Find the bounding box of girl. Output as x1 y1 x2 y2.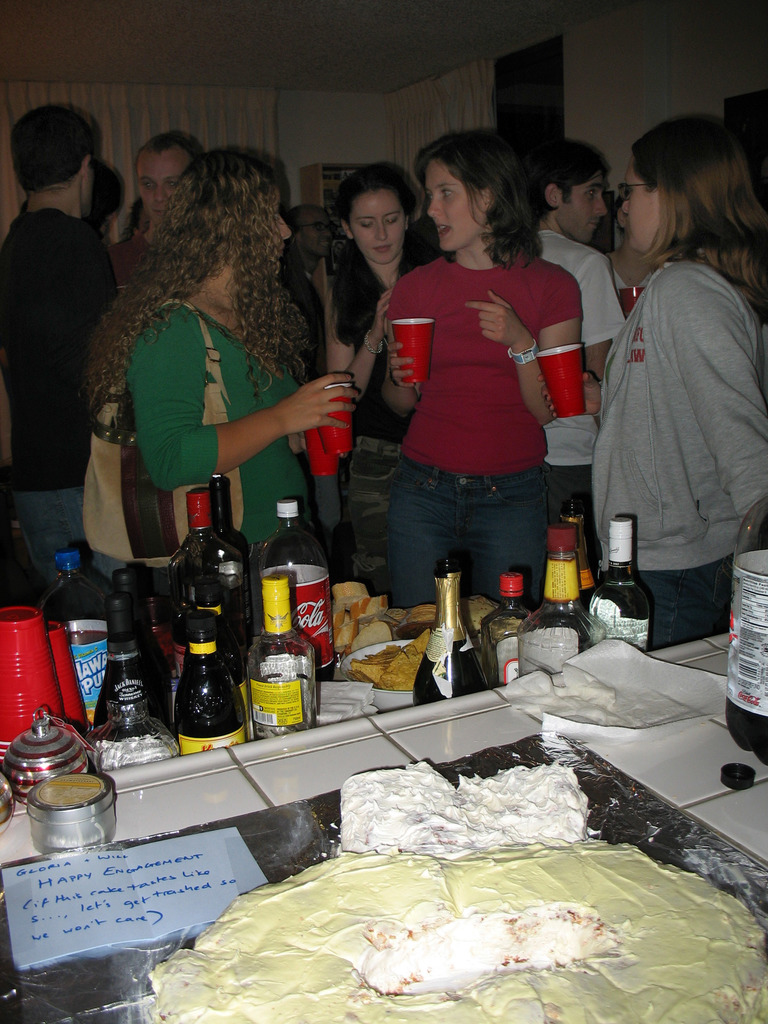
77 148 355 557.
